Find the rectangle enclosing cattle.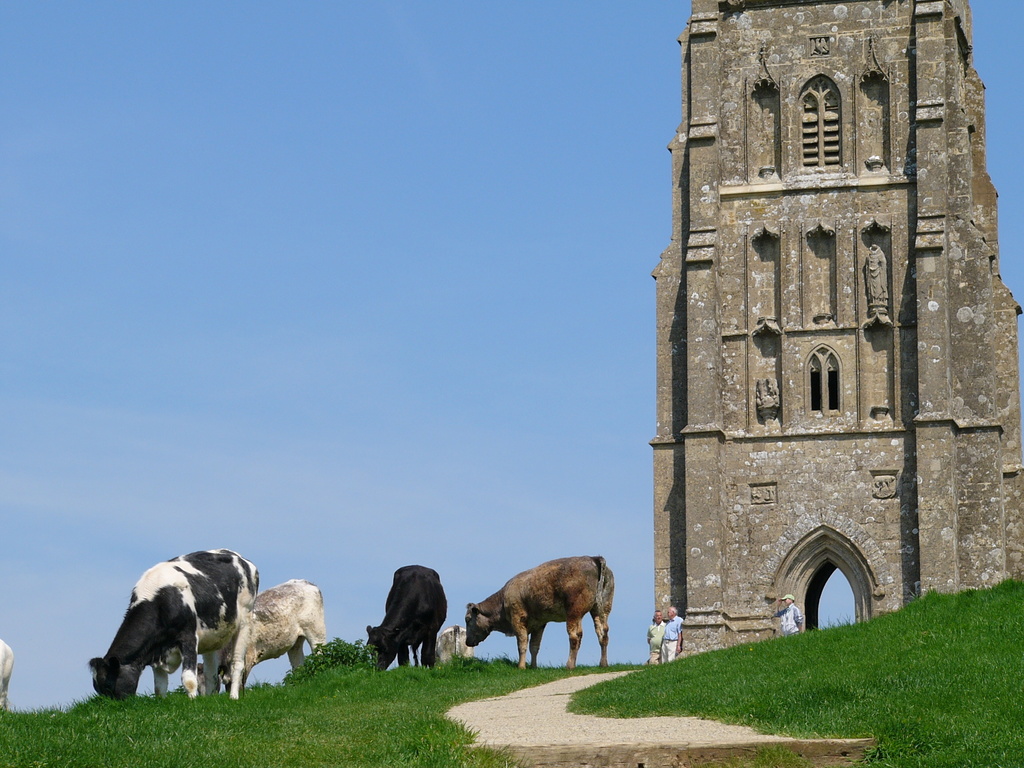
(x1=468, y1=553, x2=614, y2=669).
